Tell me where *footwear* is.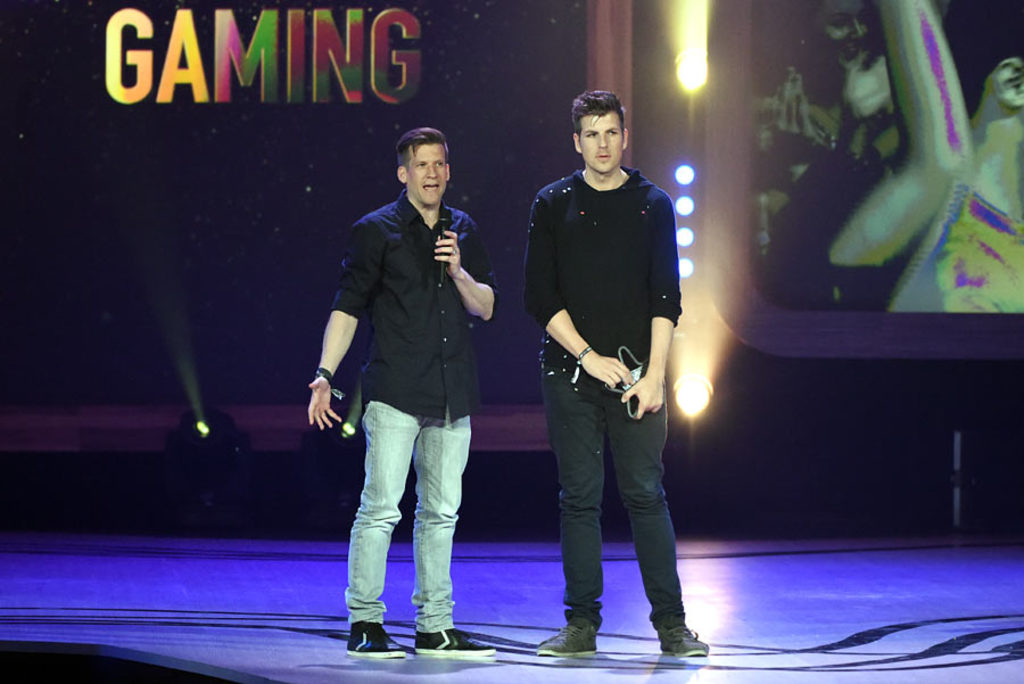
*footwear* is at [342,619,406,654].
